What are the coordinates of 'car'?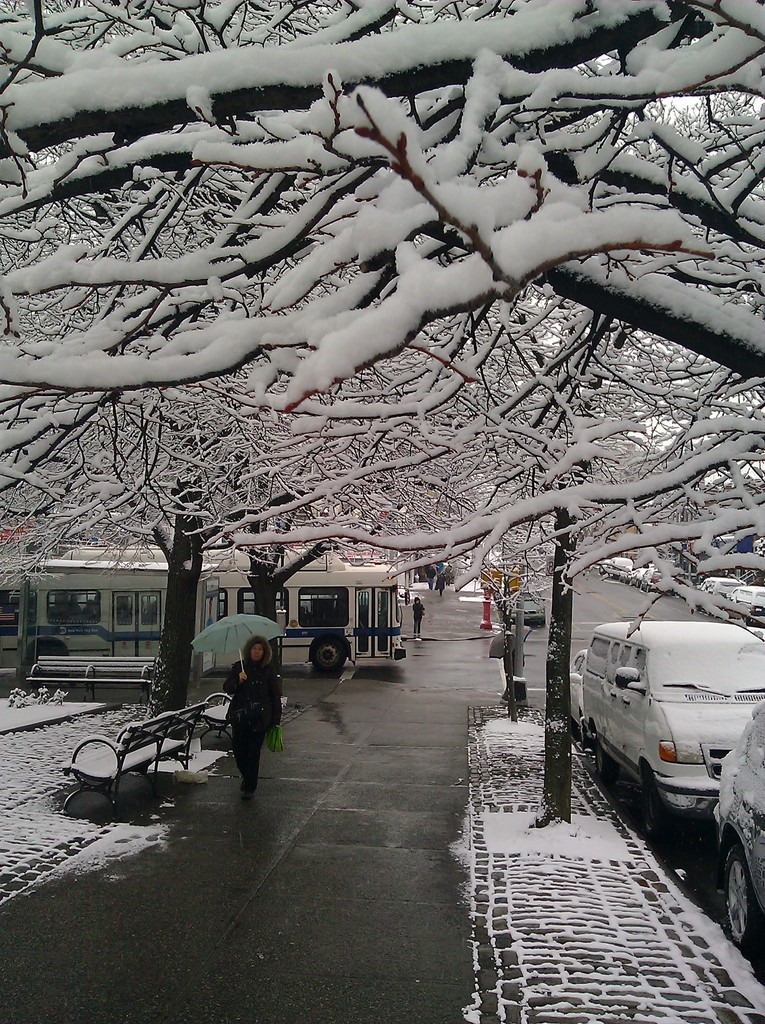
bbox(716, 694, 764, 956).
